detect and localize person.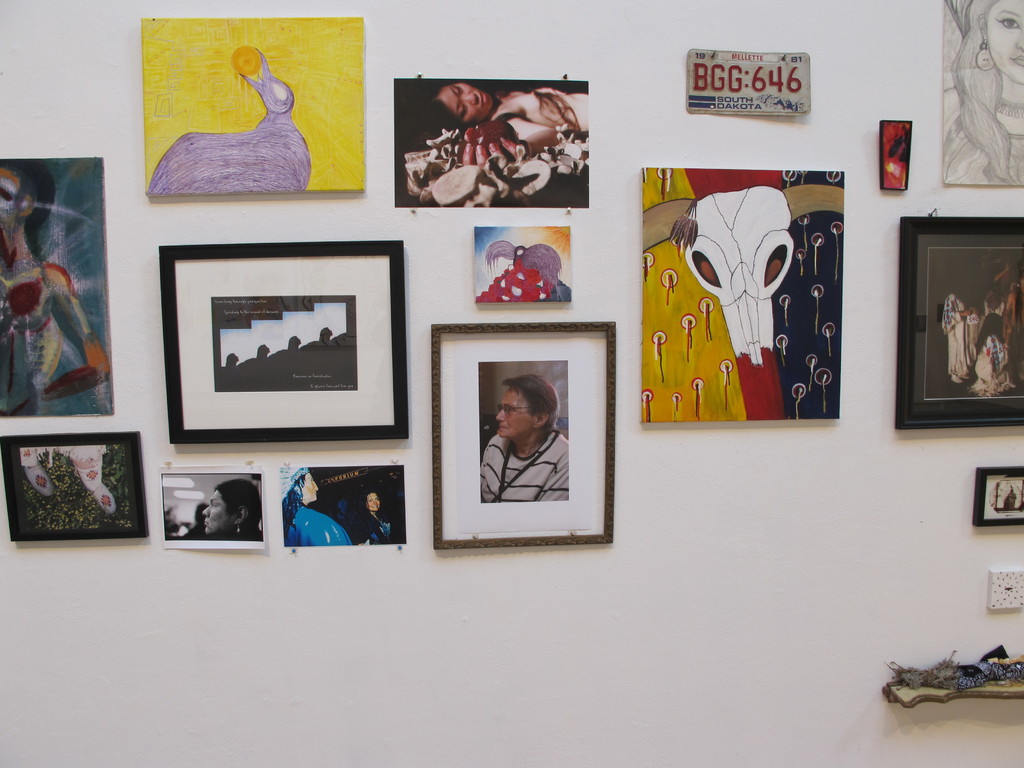
Localized at left=0, top=158, right=111, bottom=419.
